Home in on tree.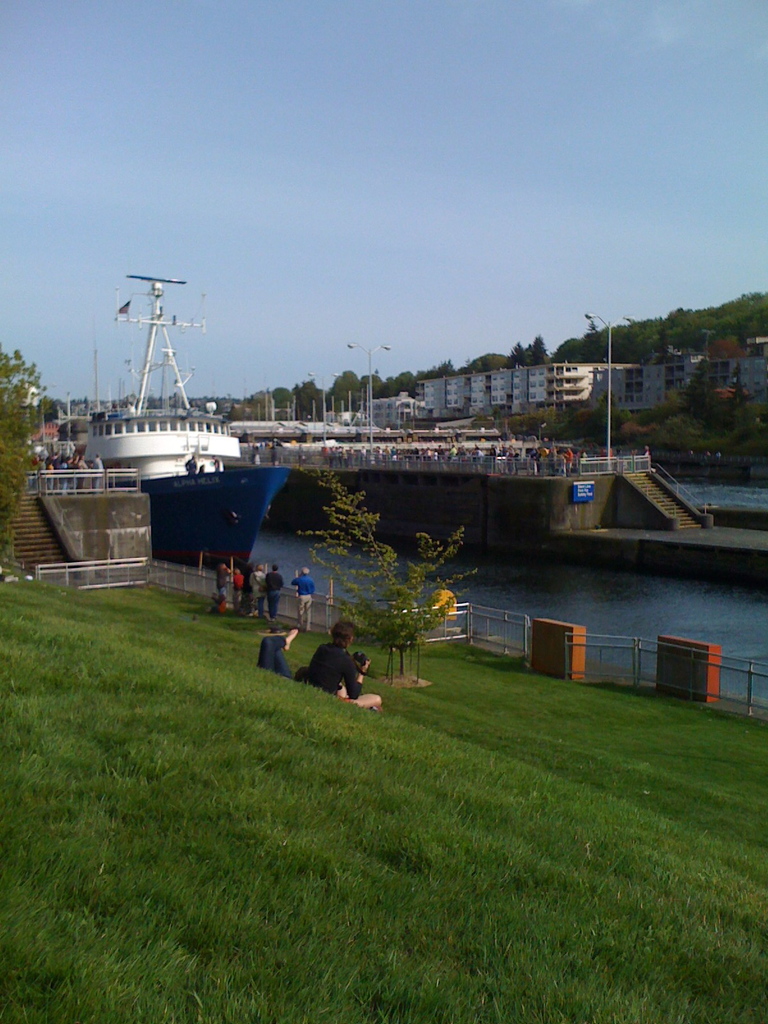
Homed in at crop(506, 333, 546, 364).
